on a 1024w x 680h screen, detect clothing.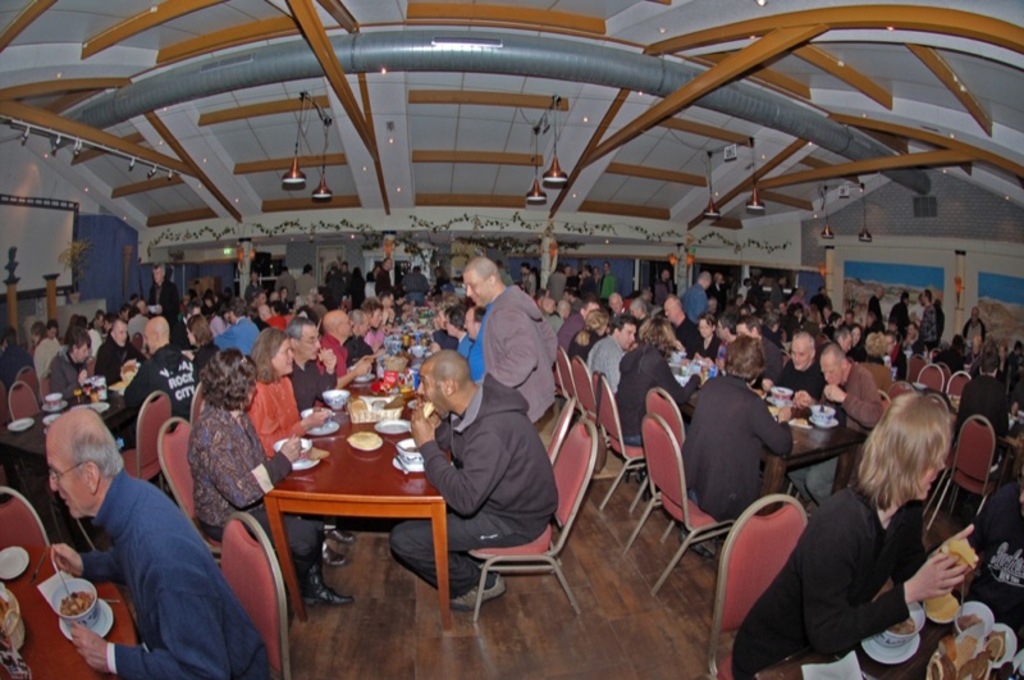
(616,343,680,439).
